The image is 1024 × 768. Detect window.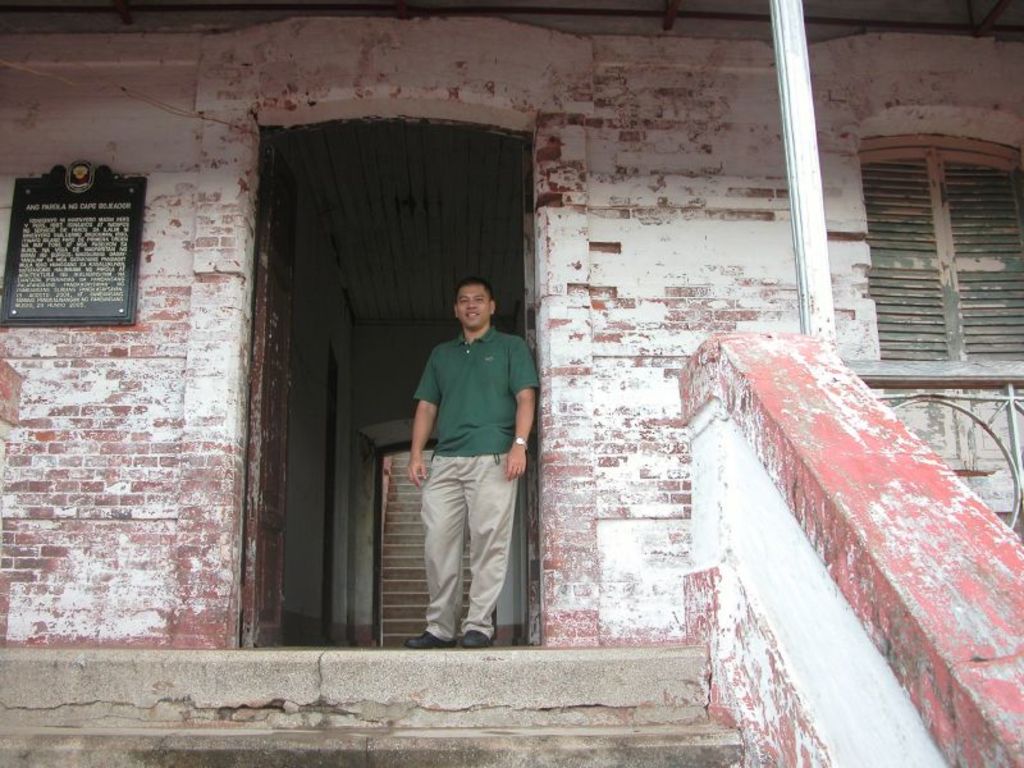
Detection: (856,120,1023,471).
